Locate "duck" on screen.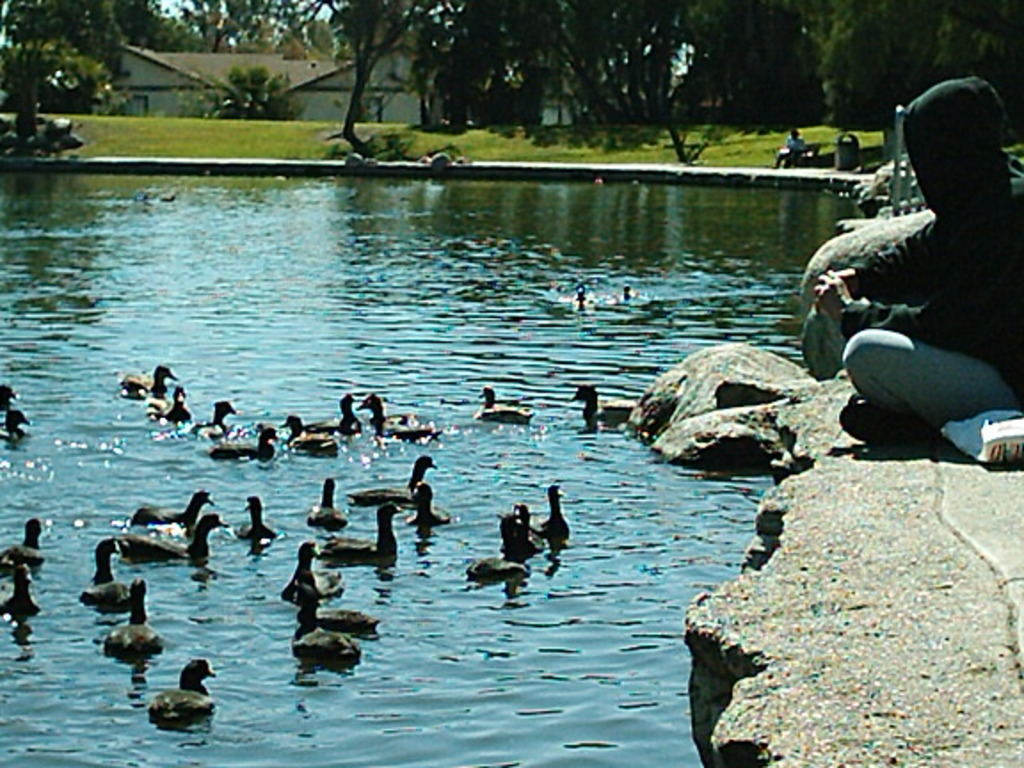
On screen at [x1=306, y1=476, x2=340, y2=523].
